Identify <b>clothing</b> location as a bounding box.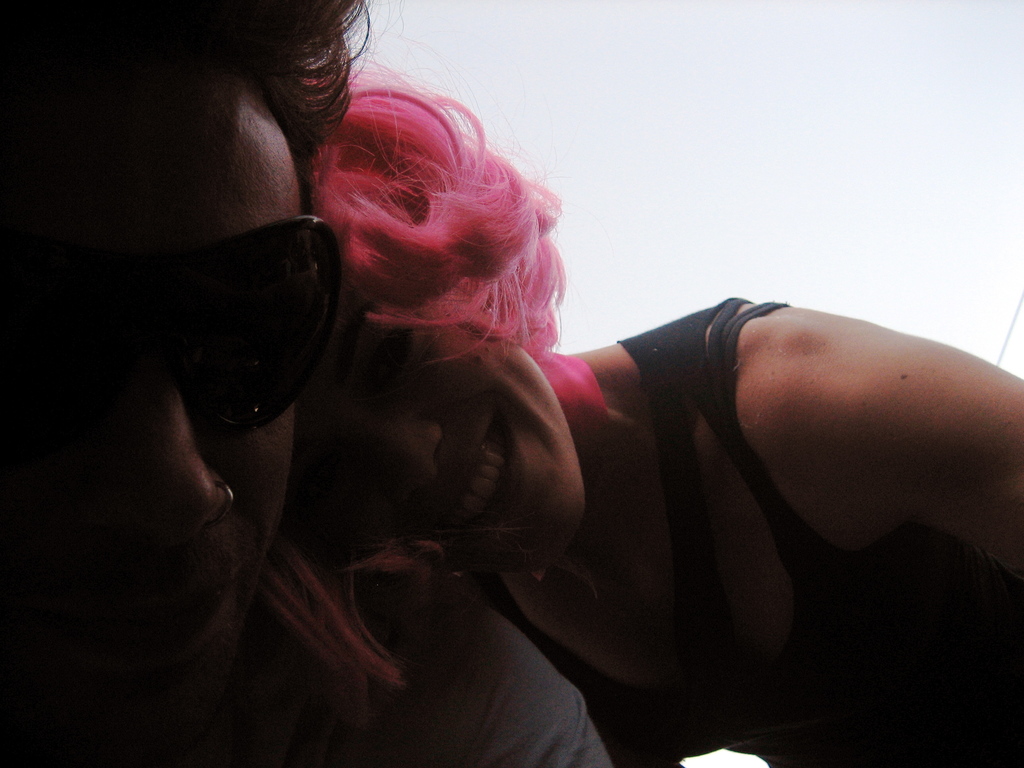
box(470, 265, 999, 738).
